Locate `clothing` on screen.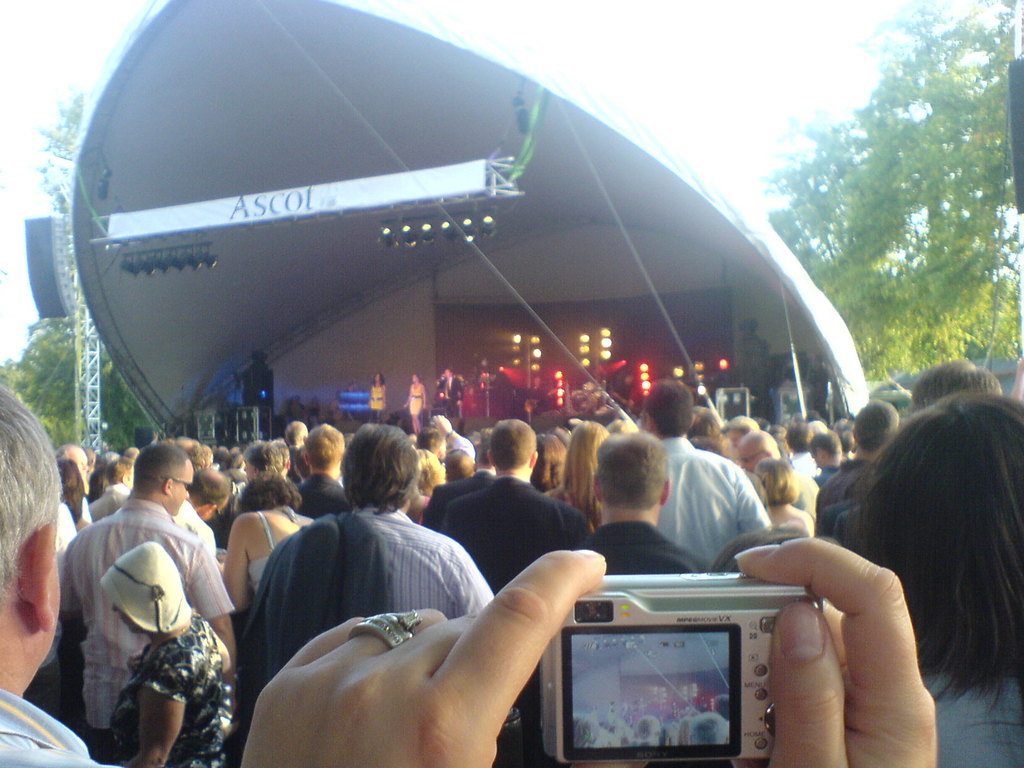
On screen at <box>934,676,1018,767</box>.
